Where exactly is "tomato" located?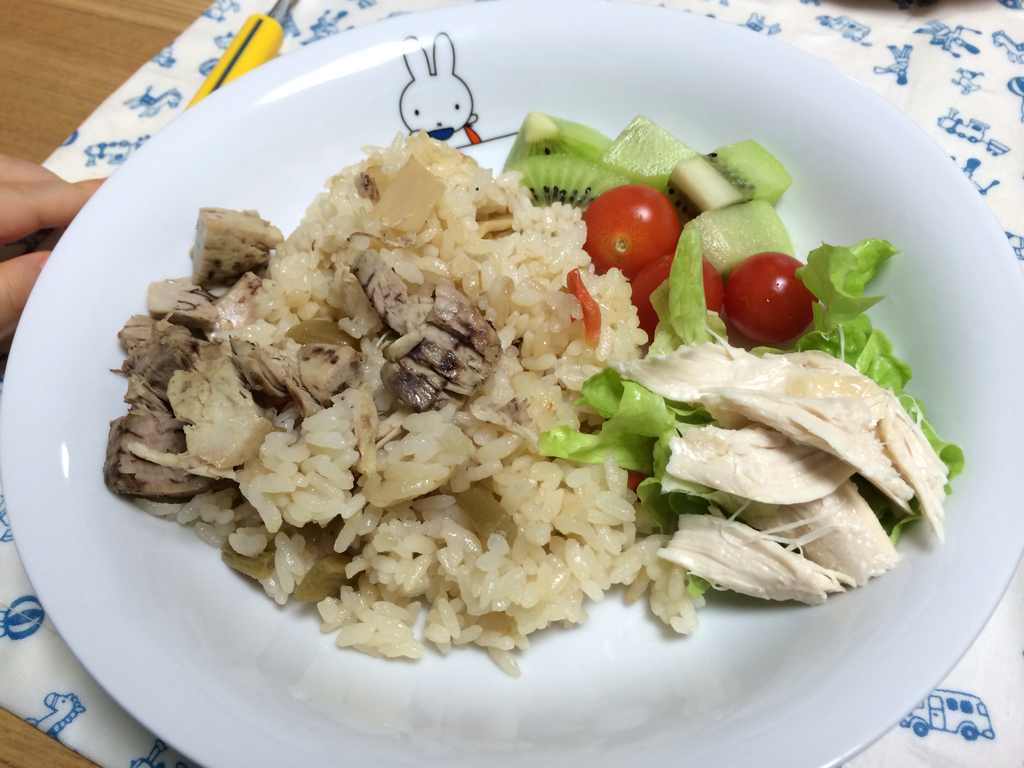
Its bounding box is [601,178,693,275].
